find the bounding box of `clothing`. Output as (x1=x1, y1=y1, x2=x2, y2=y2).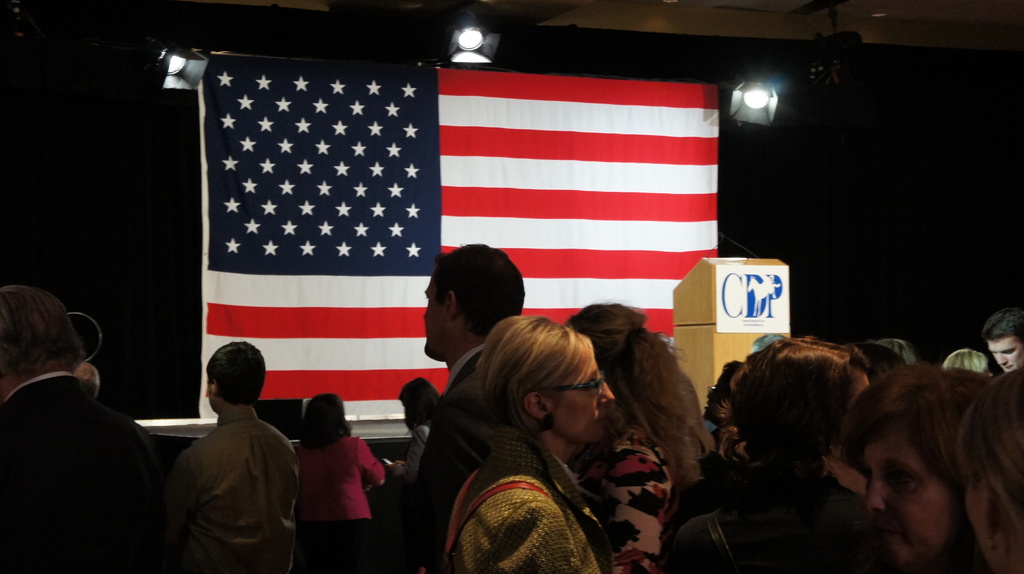
(x1=0, y1=365, x2=175, y2=573).
